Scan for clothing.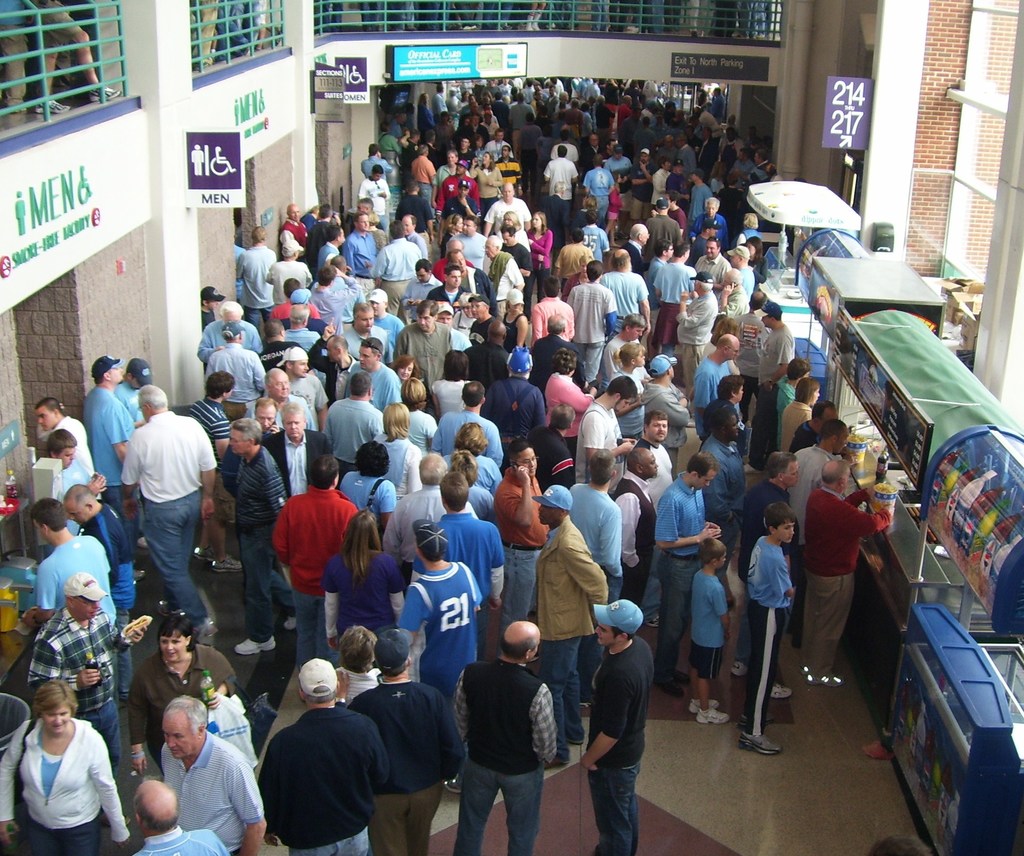
Scan result: region(257, 0, 266, 24).
